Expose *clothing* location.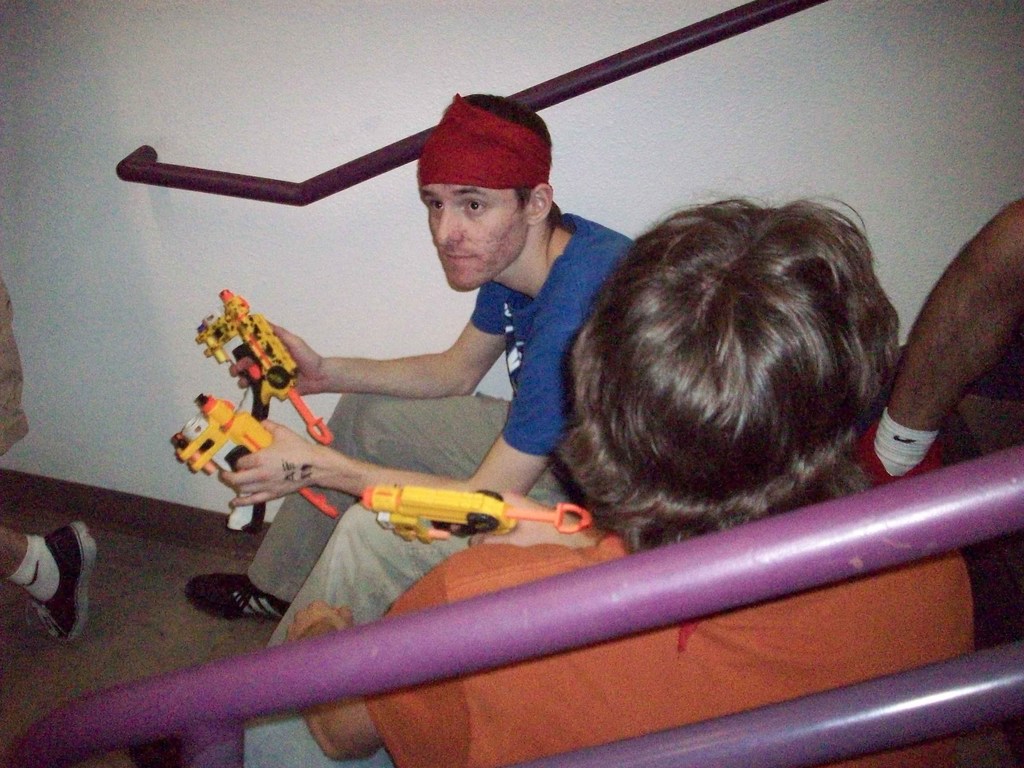
Exposed at Rect(205, 232, 612, 596).
